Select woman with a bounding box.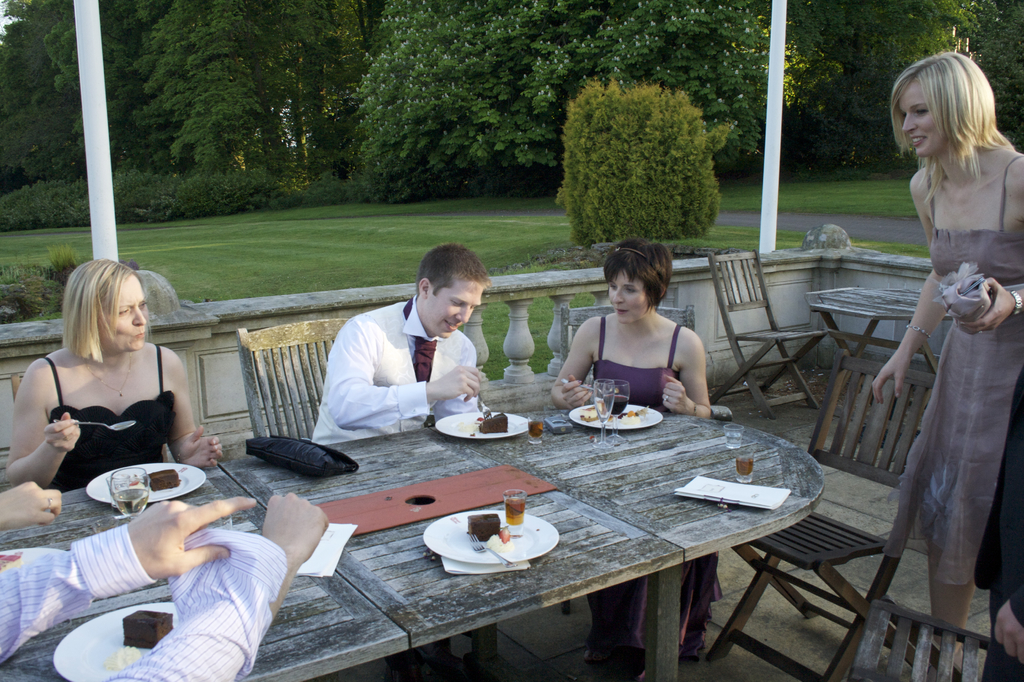
rect(22, 252, 196, 533).
